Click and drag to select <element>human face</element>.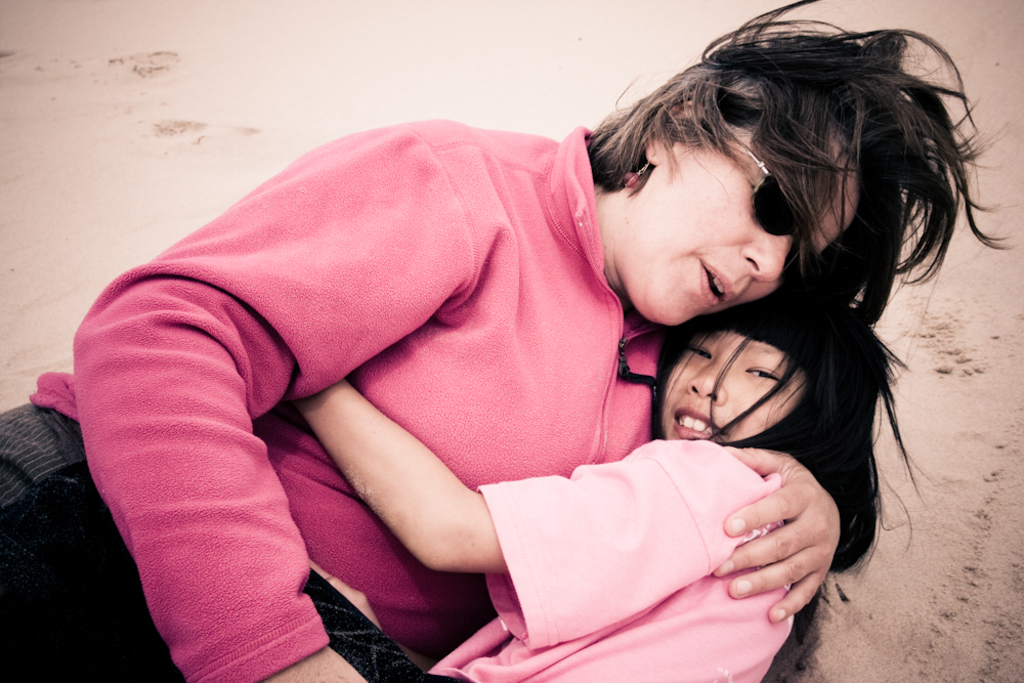
Selection: [660,322,808,438].
